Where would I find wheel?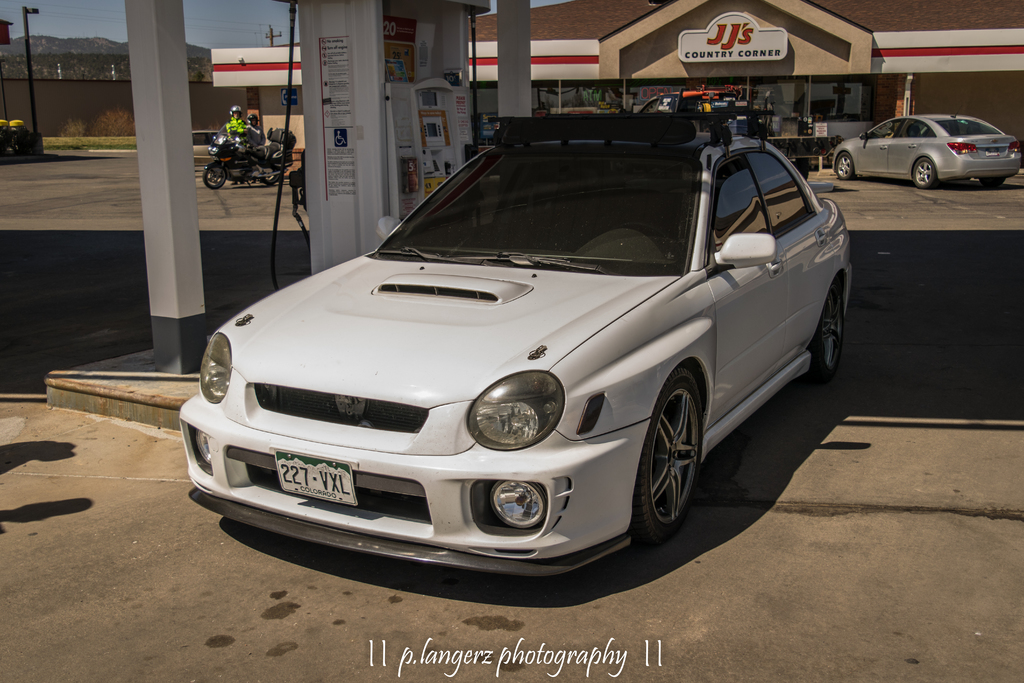
At {"left": 803, "top": 288, "right": 844, "bottom": 383}.
